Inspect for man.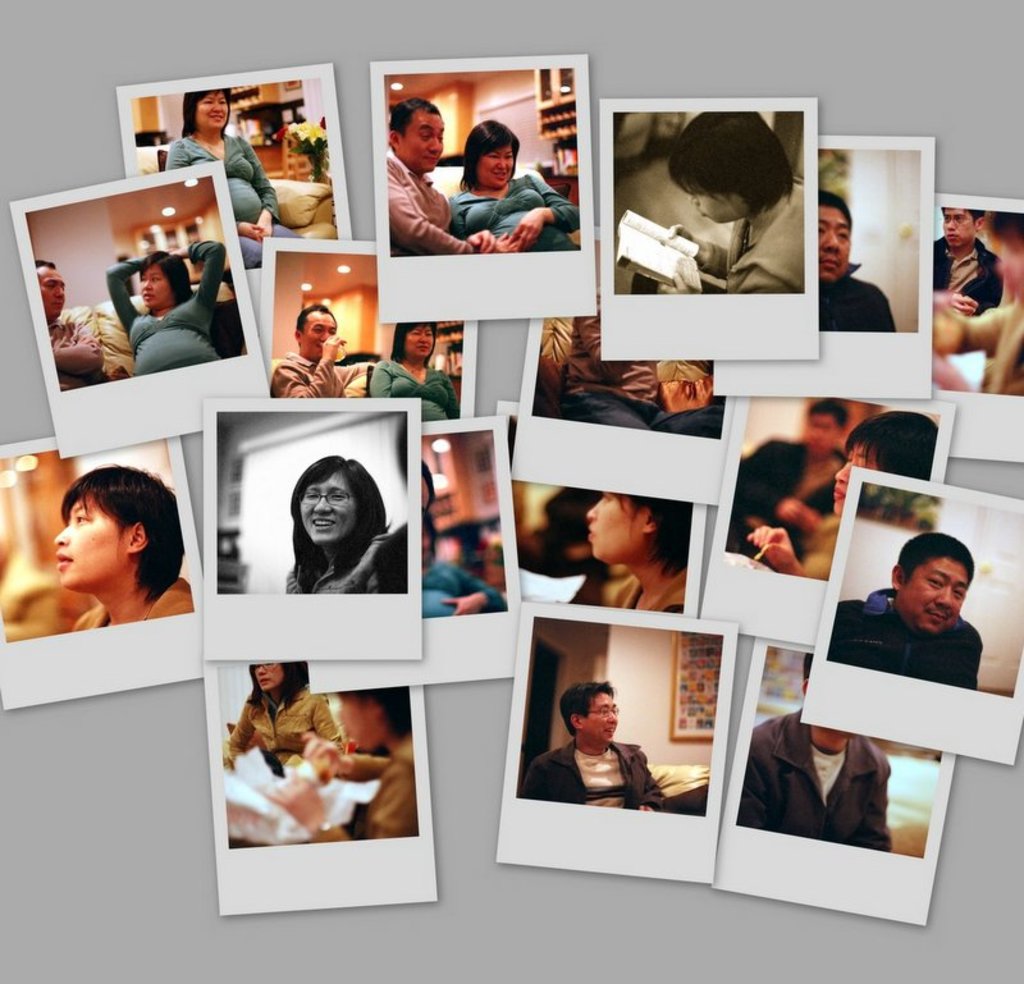
Inspection: region(742, 645, 901, 847).
